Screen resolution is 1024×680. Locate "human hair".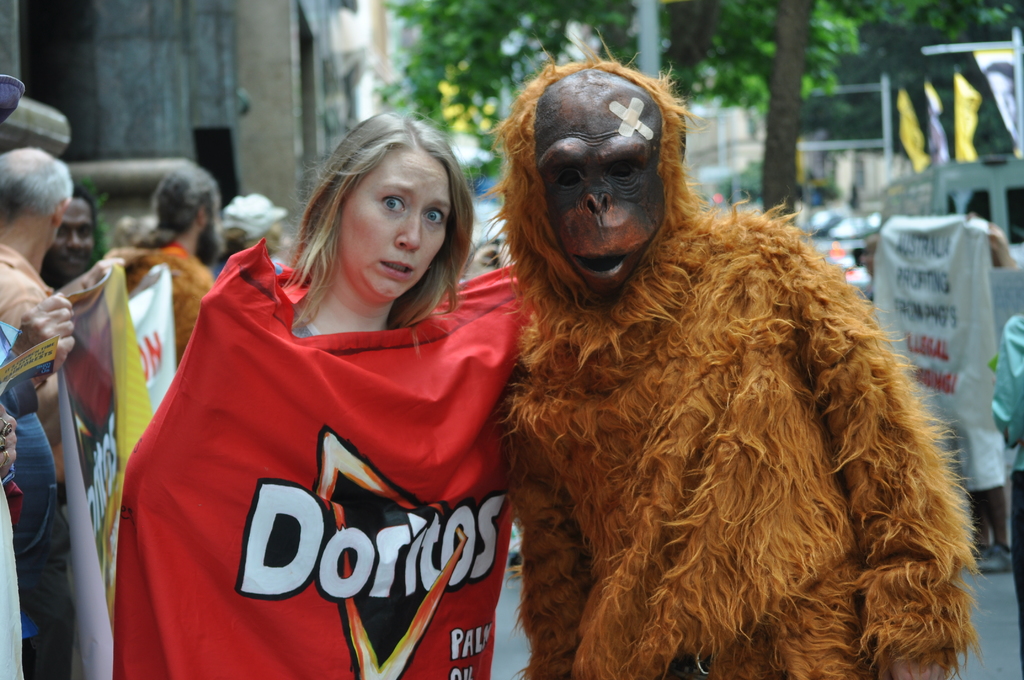
276, 109, 476, 365.
